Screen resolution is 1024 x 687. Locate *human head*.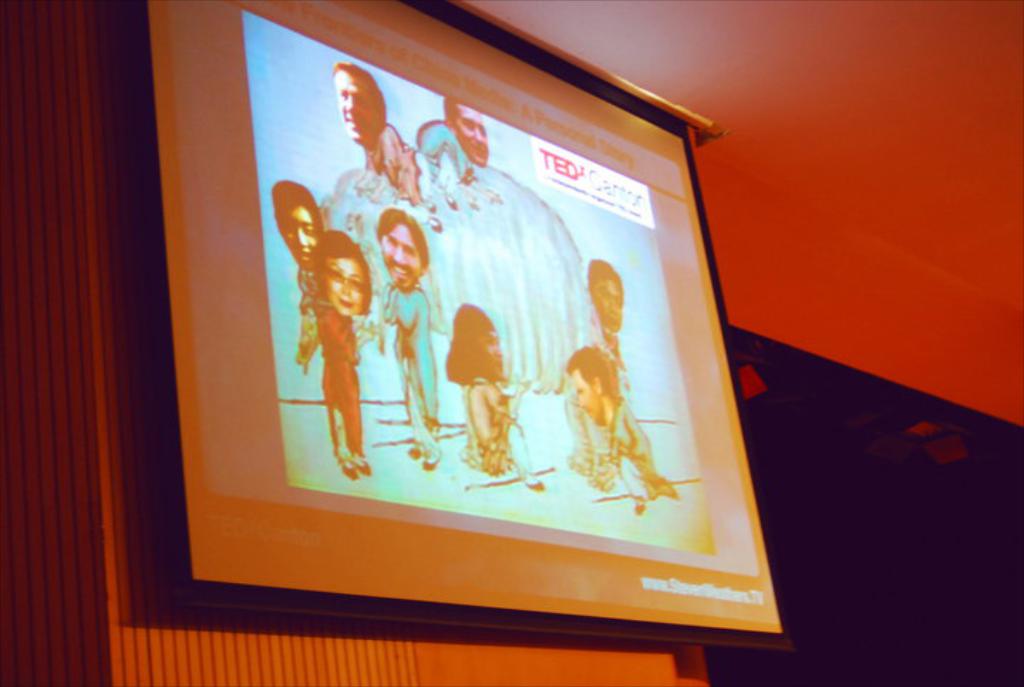
x1=375 y1=206 x2=430 y2=290.
